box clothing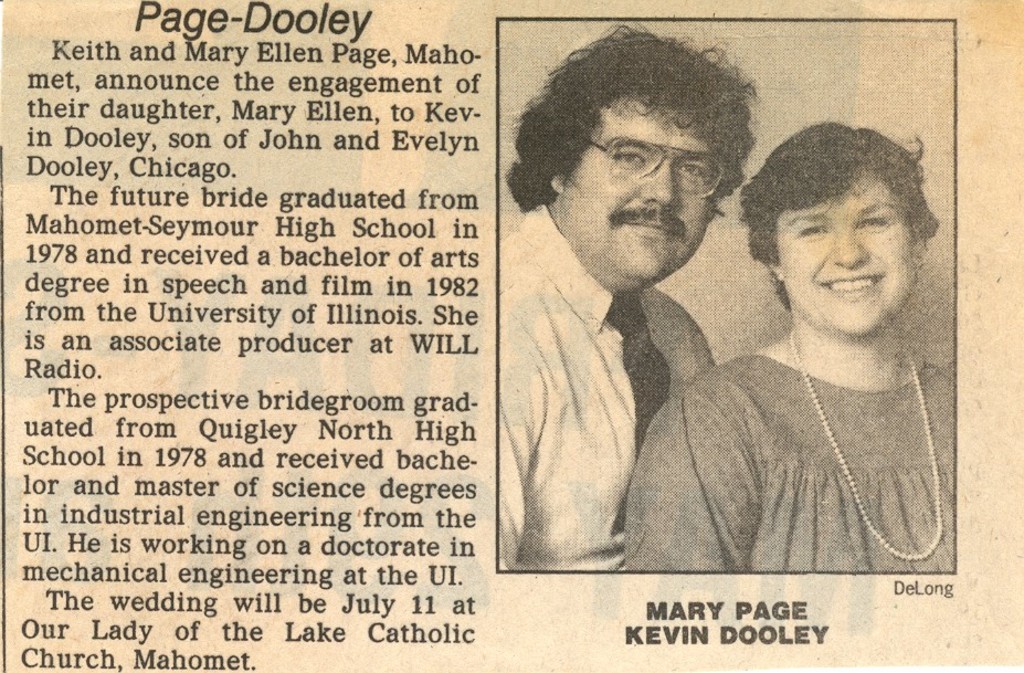
select_region(486, 185, 754, 597)
